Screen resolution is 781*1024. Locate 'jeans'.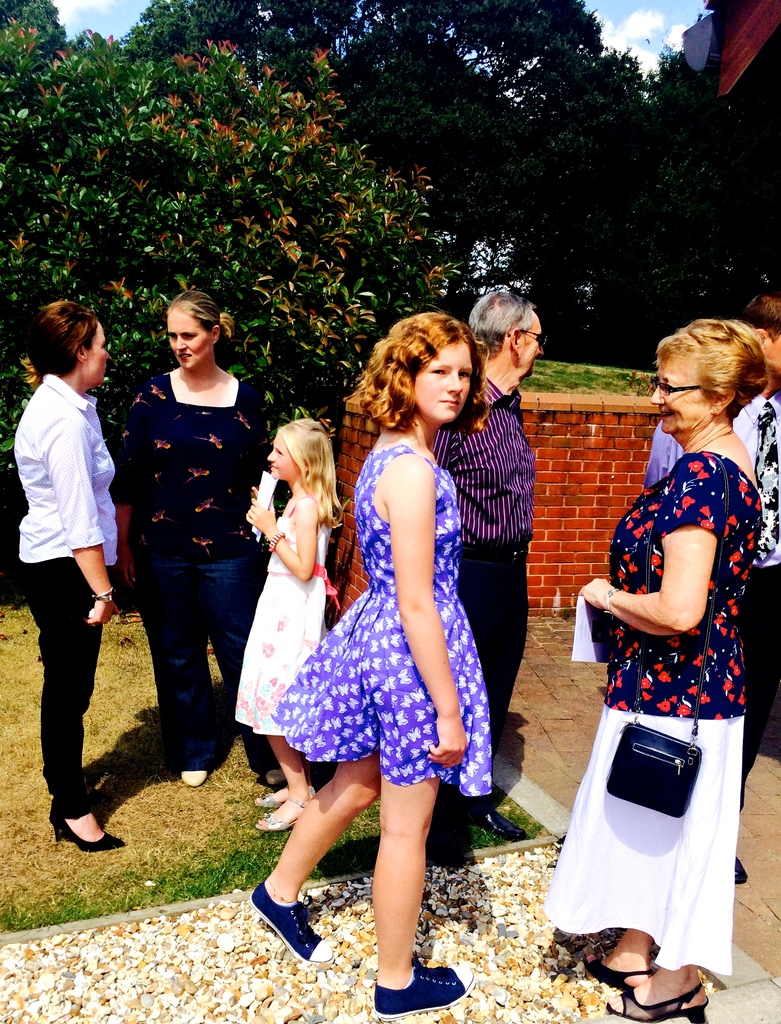
{"x1": 127, "y1": 552, "x2": 287, "y2": 760}.
